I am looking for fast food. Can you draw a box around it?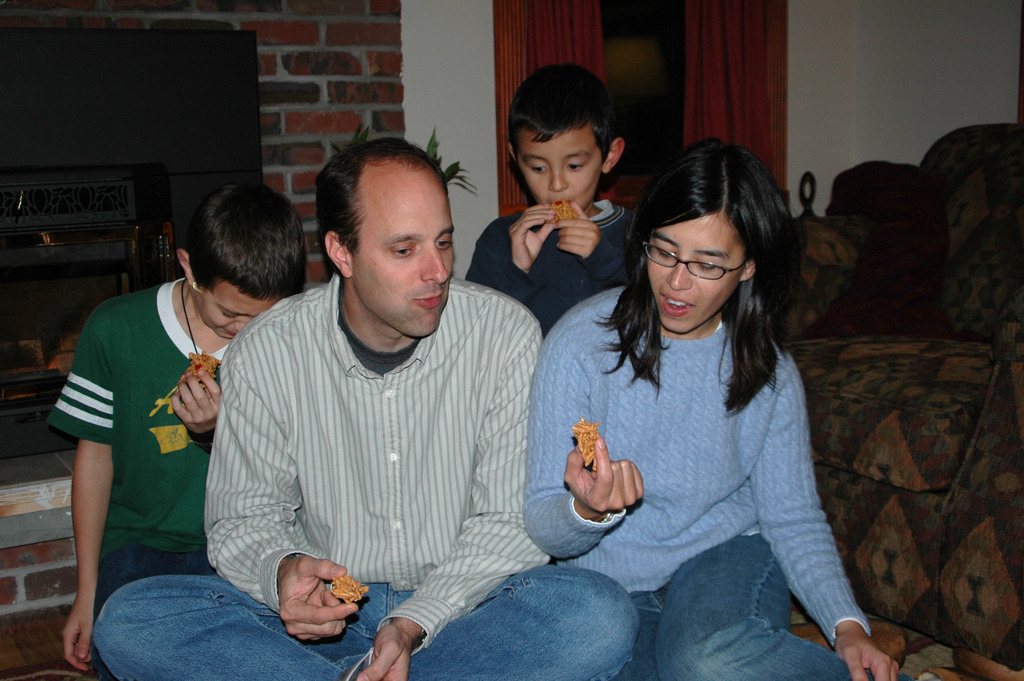
Sure, the bounding box is region(571, 418, 598, 470).
